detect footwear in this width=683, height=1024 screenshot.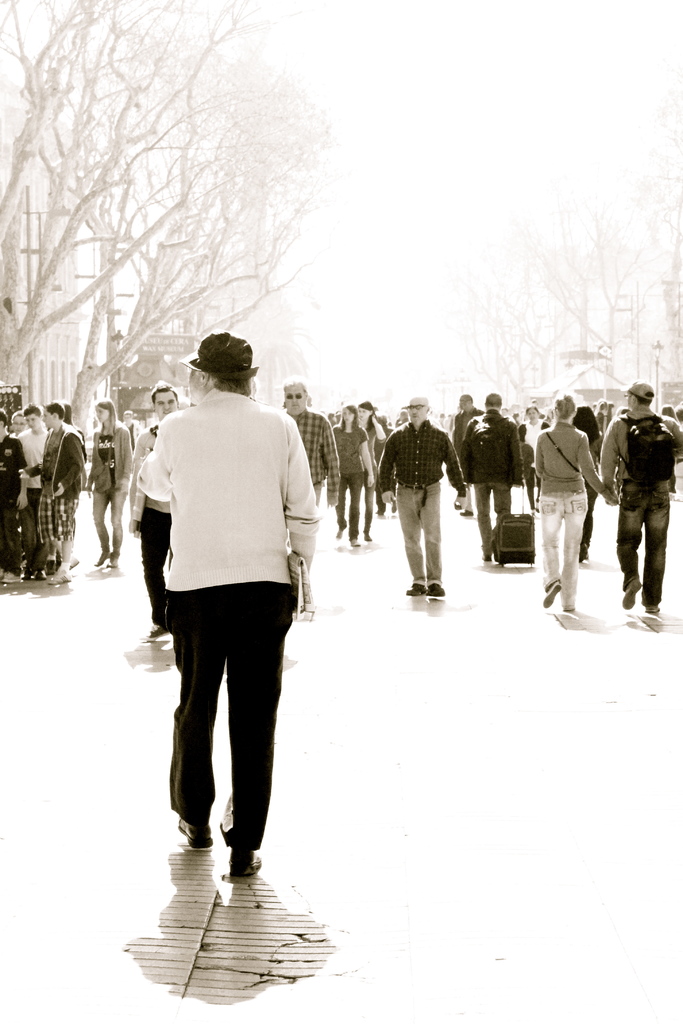
Detection: (left=618, top=585, right=644, bottom=607).
